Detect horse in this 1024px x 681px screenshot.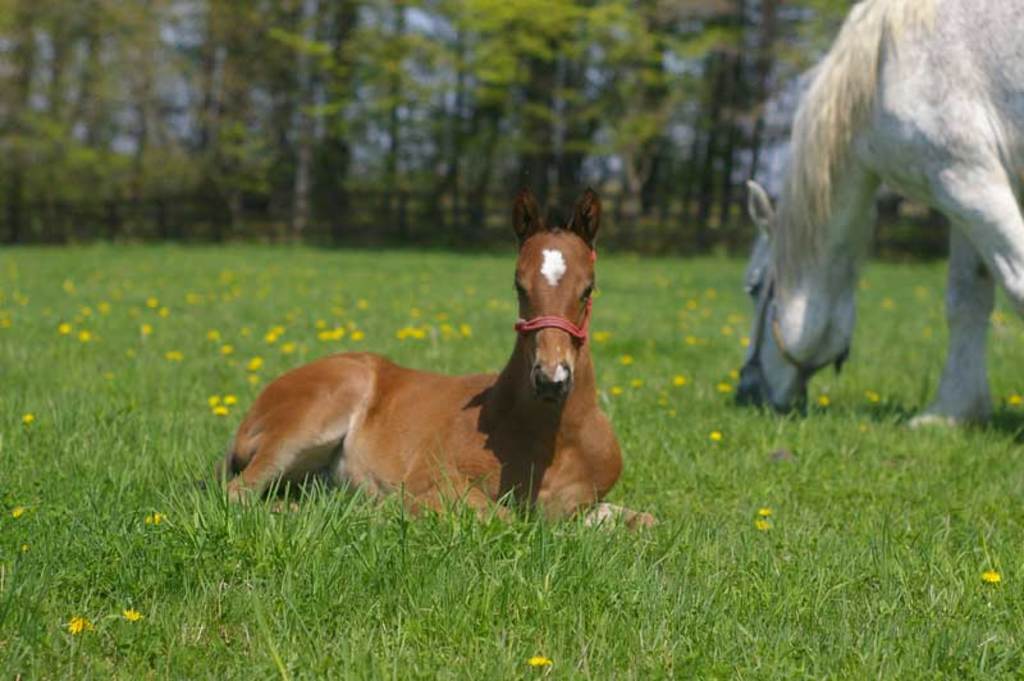
Detection: (x1=735, y1=0, x2=1023, y2=444).
